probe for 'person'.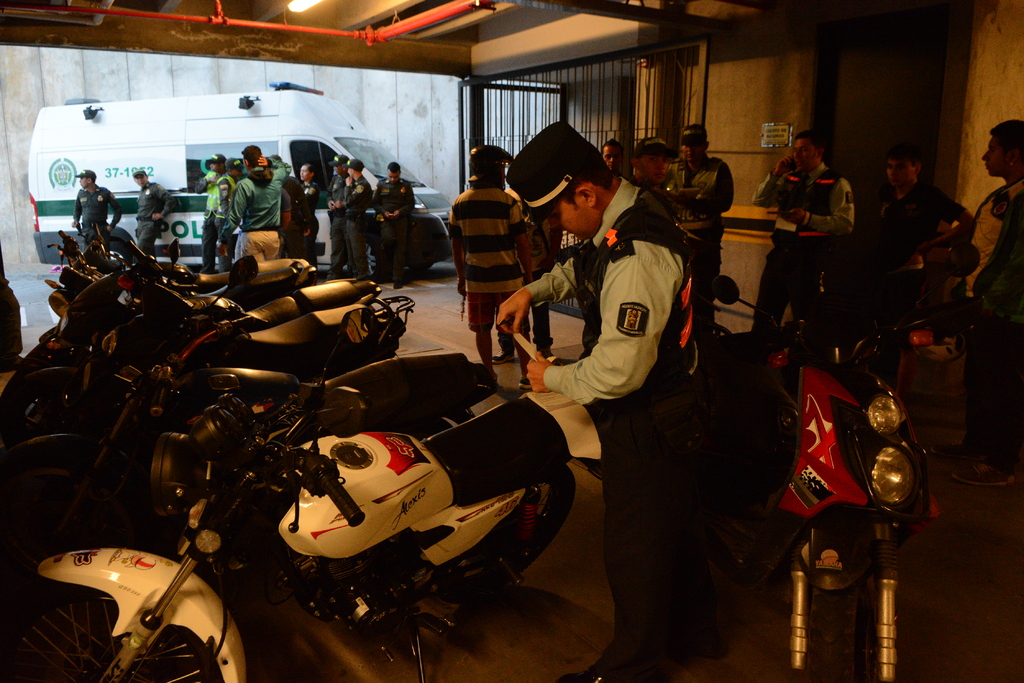
Probe result: bbox(492, 121, 698, 682).
